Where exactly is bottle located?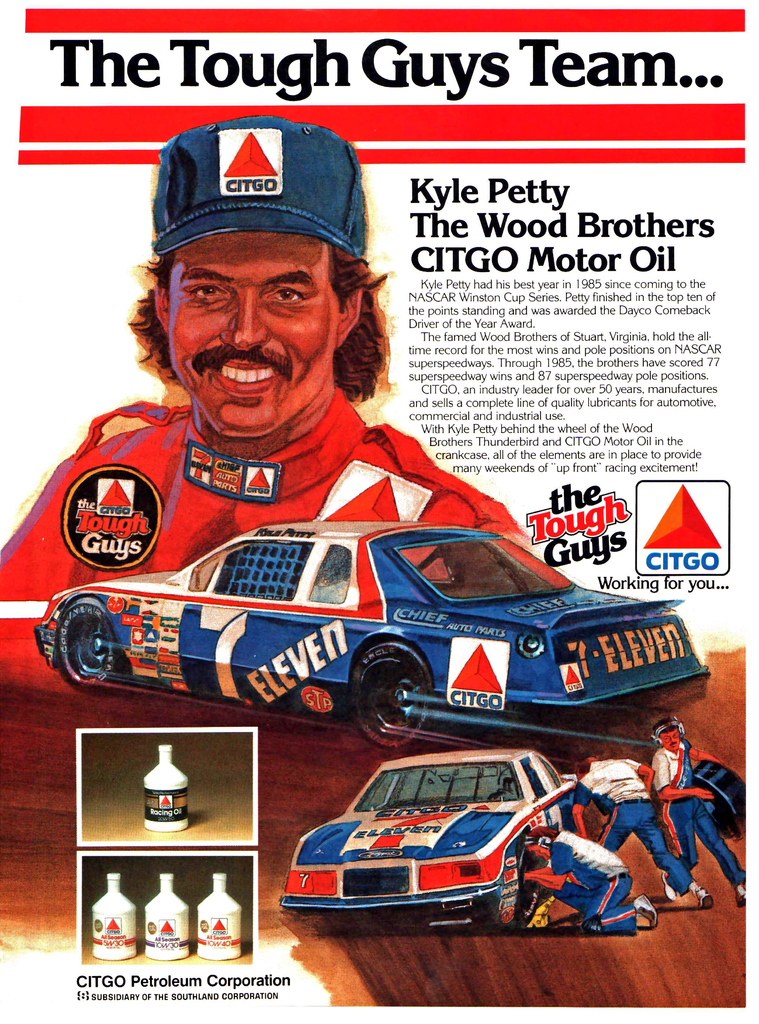
Its bounding box is locate(142, 871, 186, 957).
